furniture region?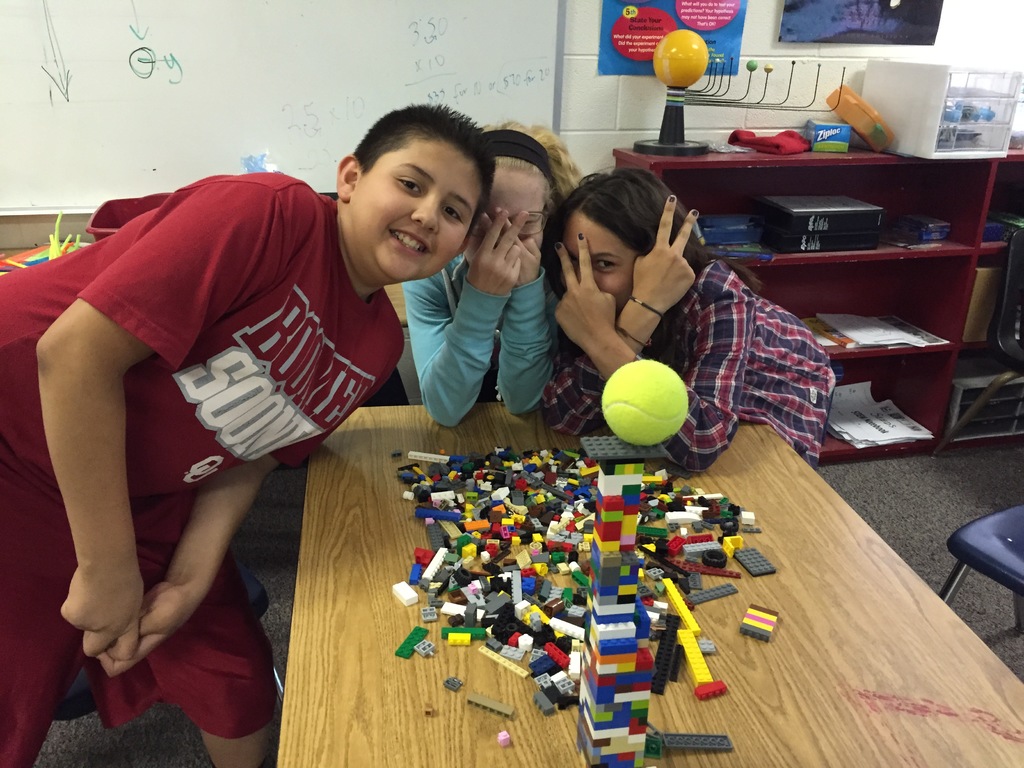
[275,400,1023,767]
